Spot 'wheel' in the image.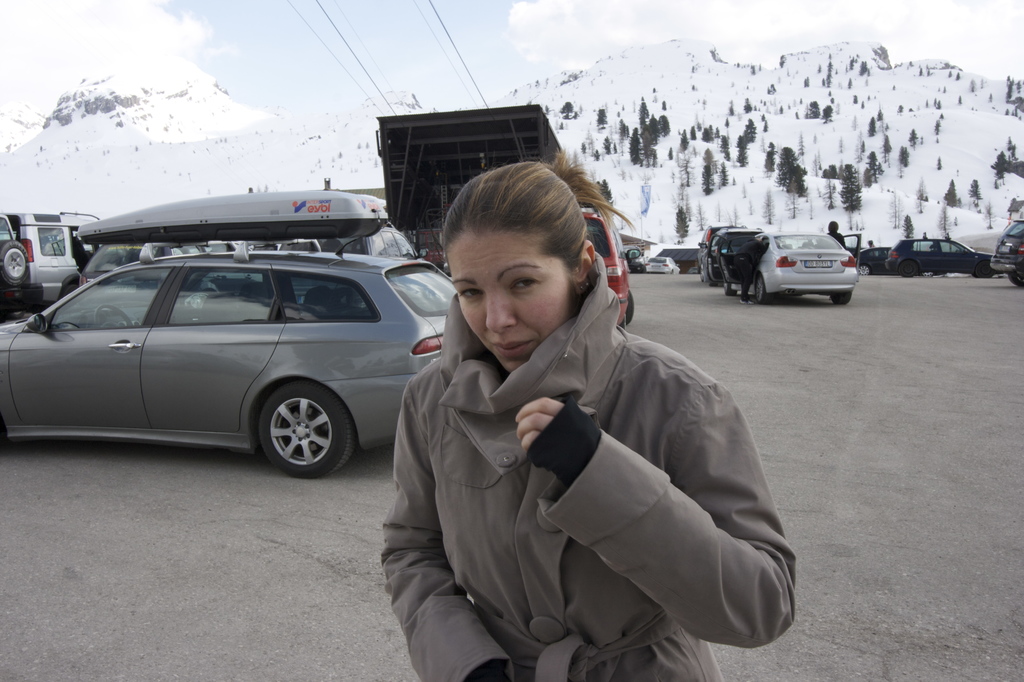
'wheel' found at x1=899 y1=259 x2=922 y2=277.
